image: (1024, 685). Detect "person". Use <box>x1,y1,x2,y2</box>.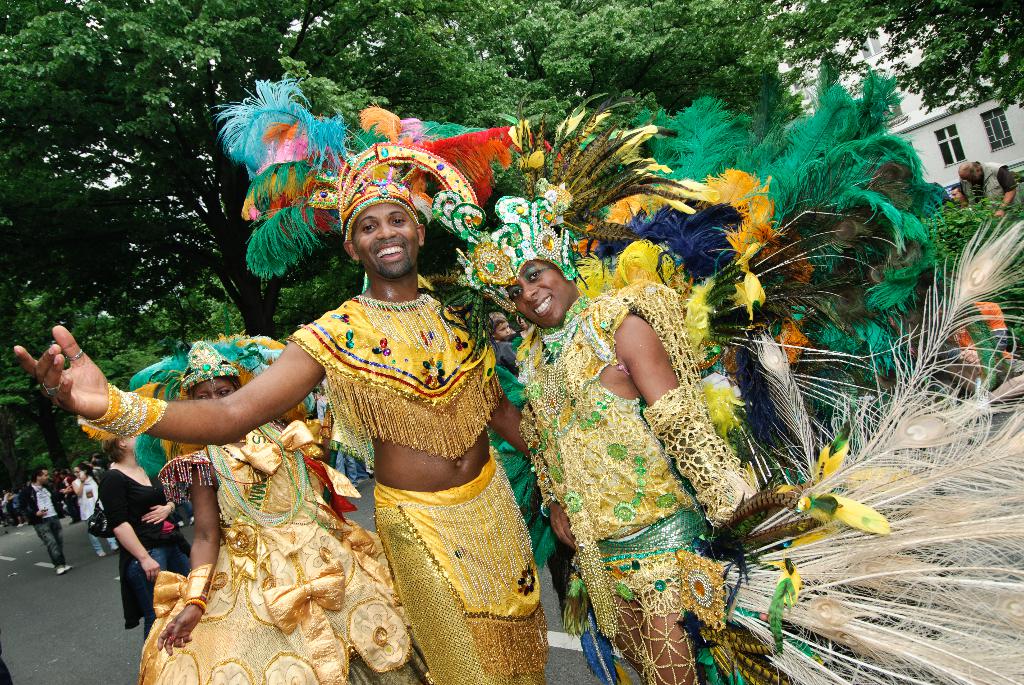
<box>98,427,194,636</box>.
